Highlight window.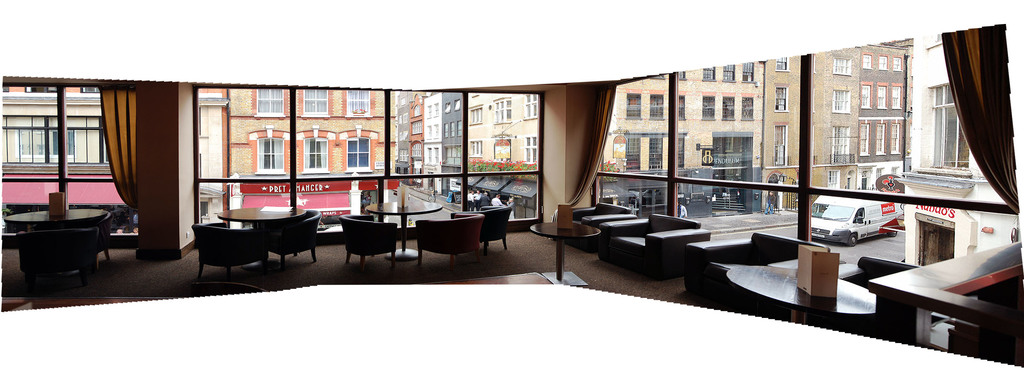
Highlighted region: [832,88,850,111].
